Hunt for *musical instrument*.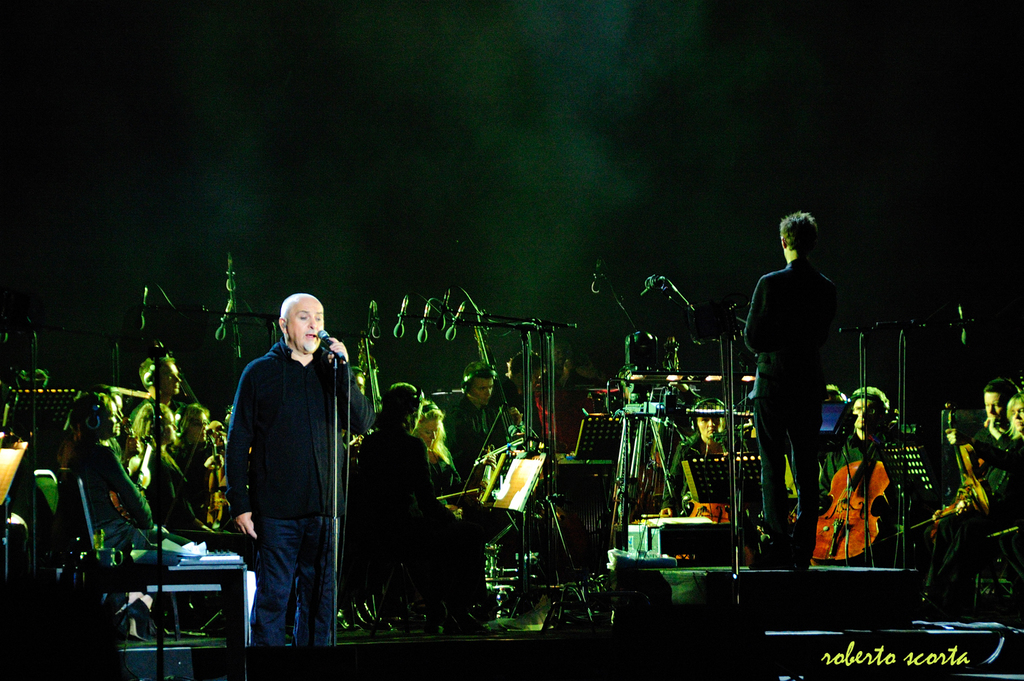
Hunted down at (198,432,228,528).
